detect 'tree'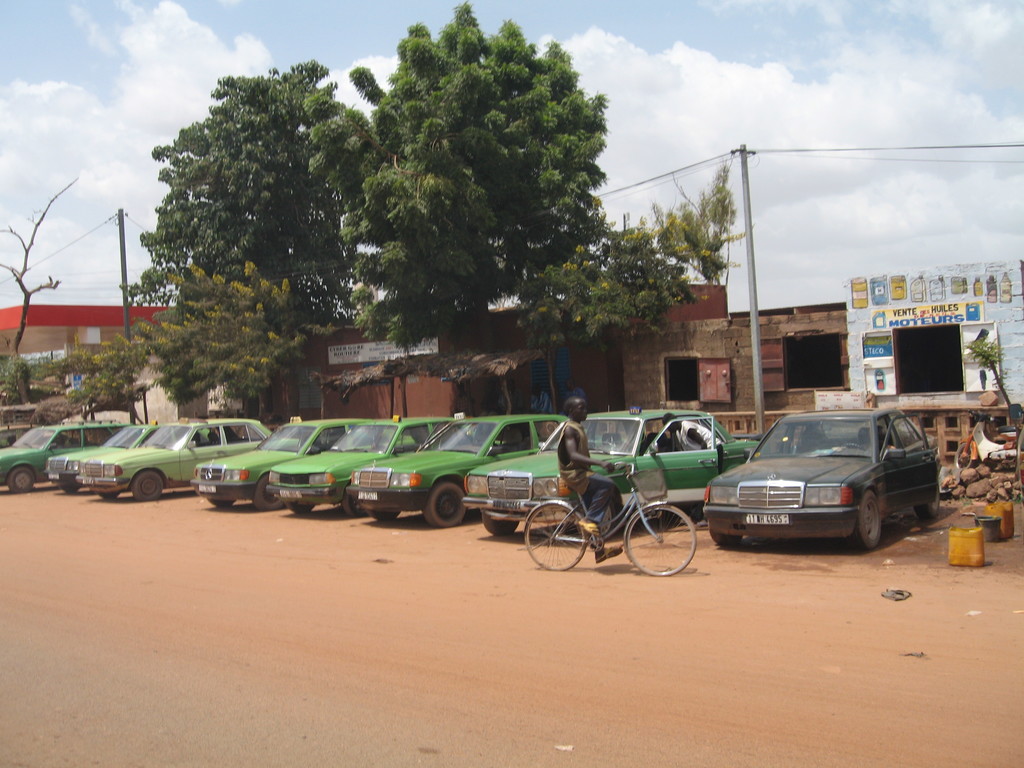
Rect(65, 326, 156, 422)
